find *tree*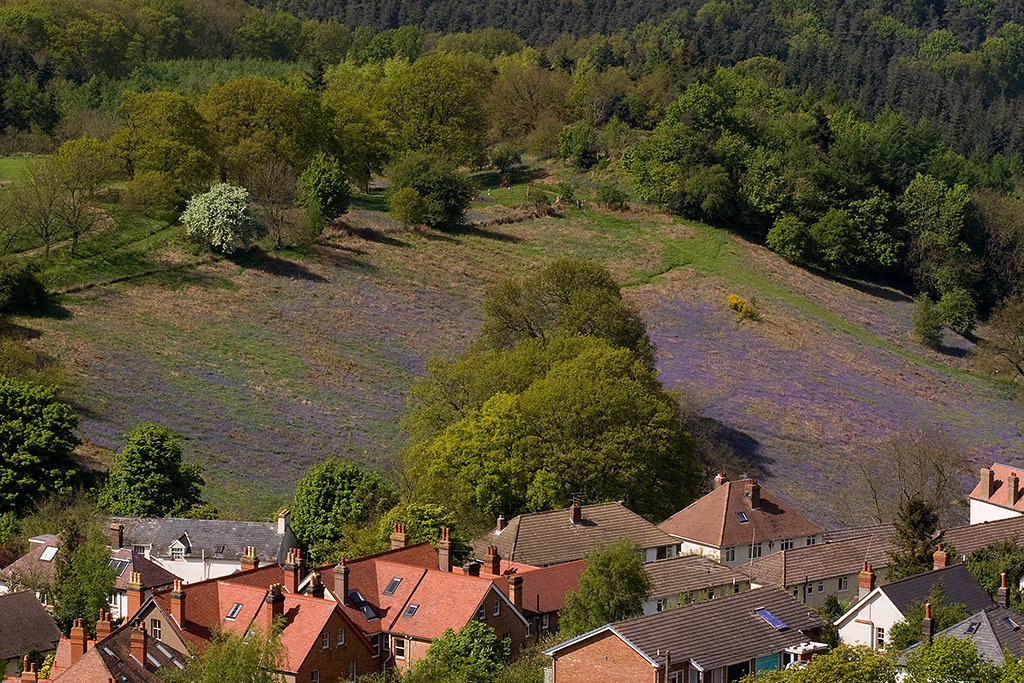
bbox(906, 166, 978, 302)
